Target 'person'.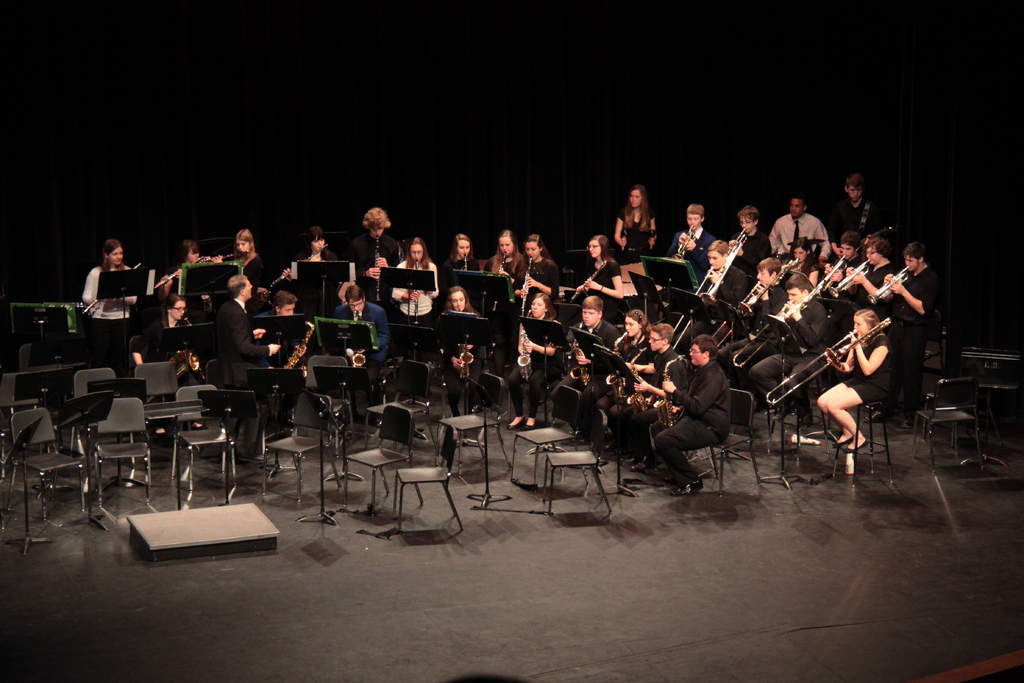
Target region: [left=347, top=205, right=408, bottom=298].
